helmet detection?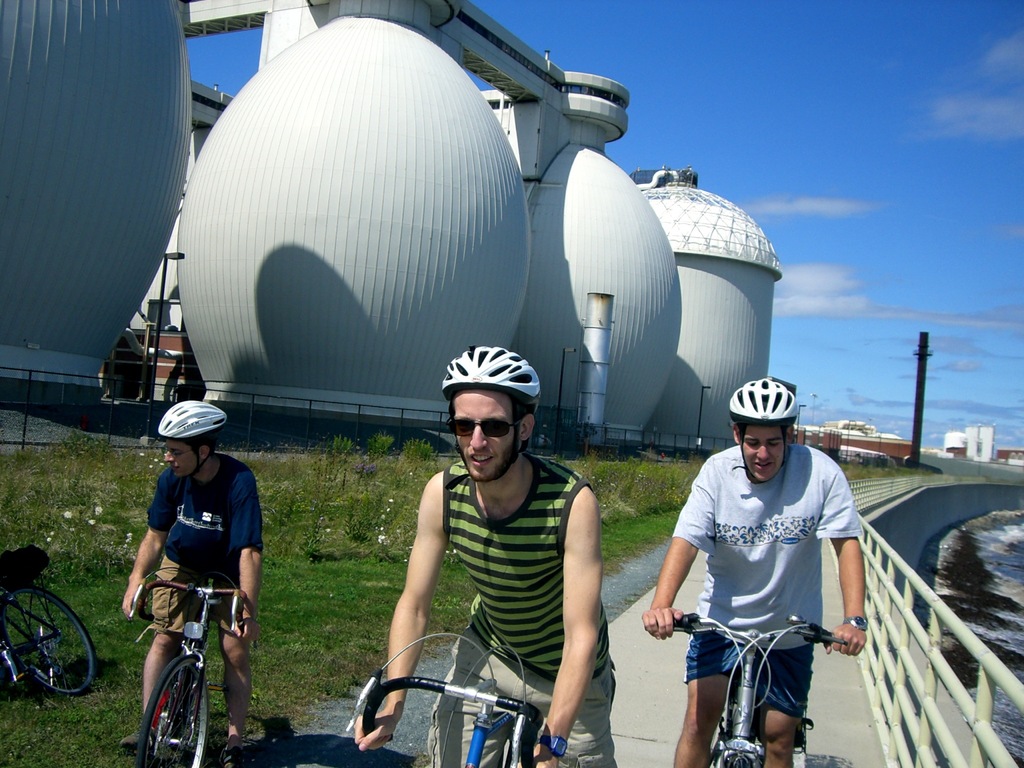
l=159, t=399, r=229, b=470
